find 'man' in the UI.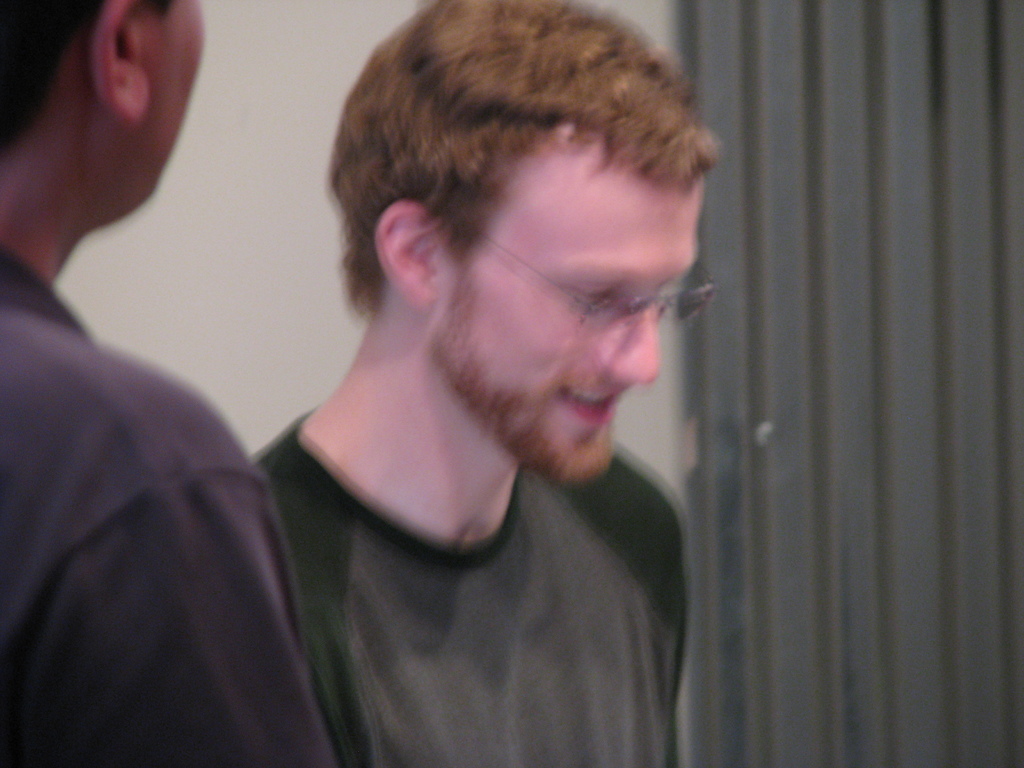
UI element at 0 0 342 767.
